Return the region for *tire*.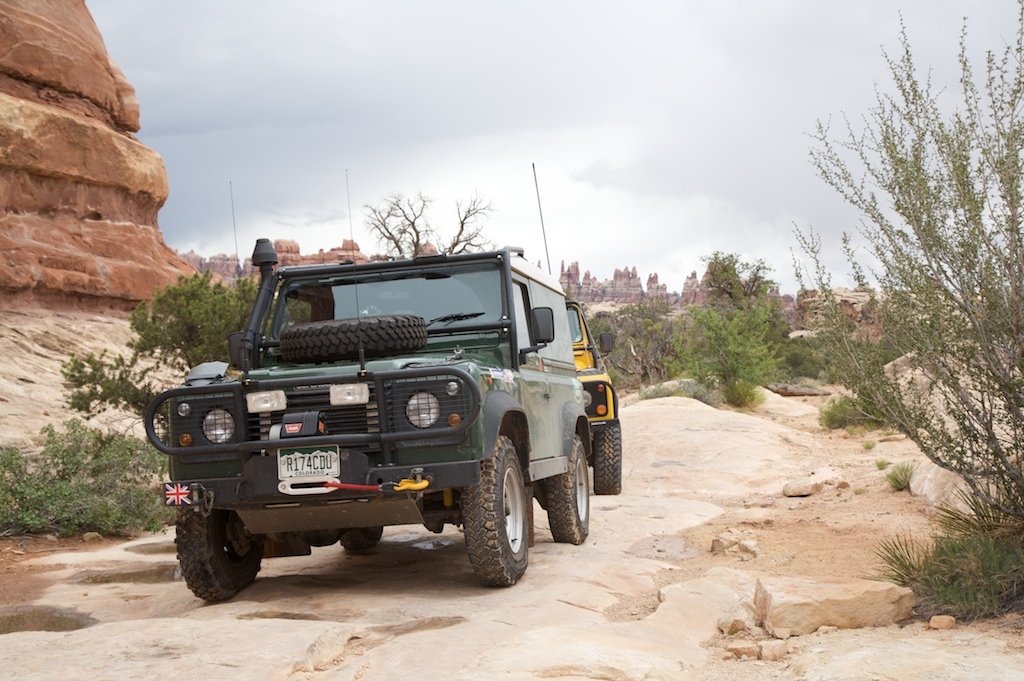
{"left": 175, "top": 505, "right": 262, "bottom": 601}.
